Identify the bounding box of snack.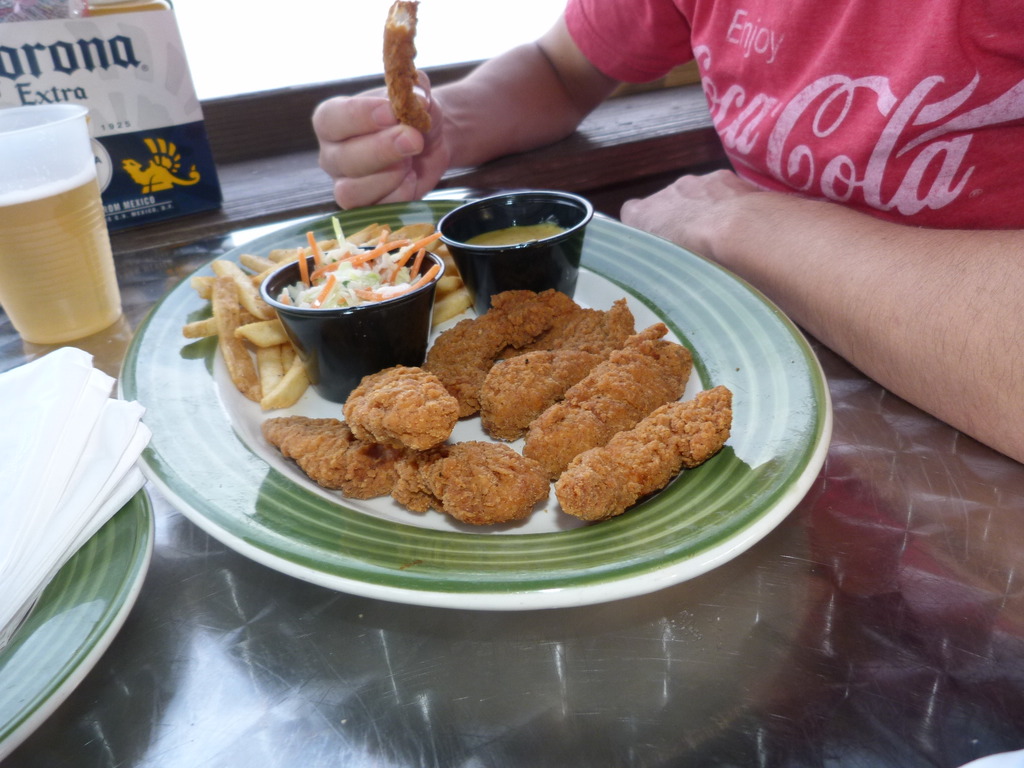
select_region(351, 304, 725, 511).
